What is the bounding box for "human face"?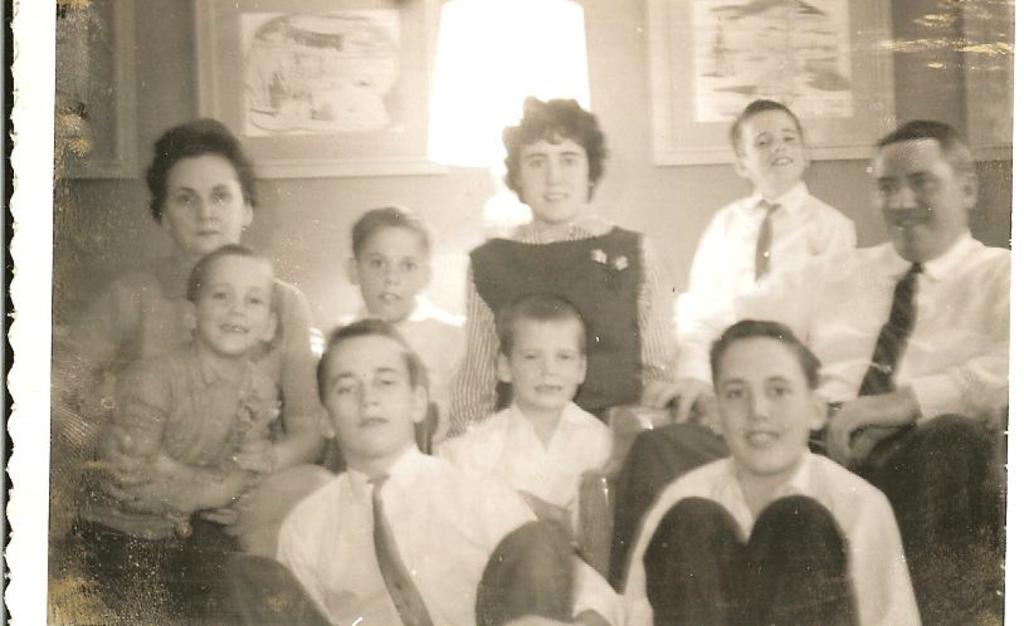
155/152/248/254.
